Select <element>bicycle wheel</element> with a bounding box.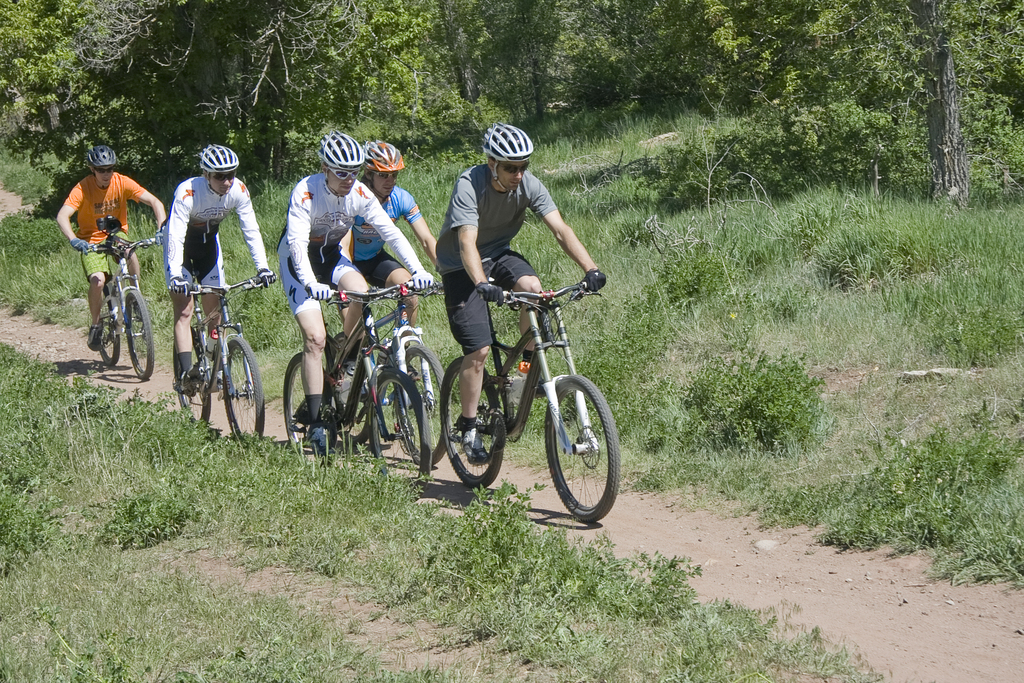
crop(283, 353, 330, 477).
